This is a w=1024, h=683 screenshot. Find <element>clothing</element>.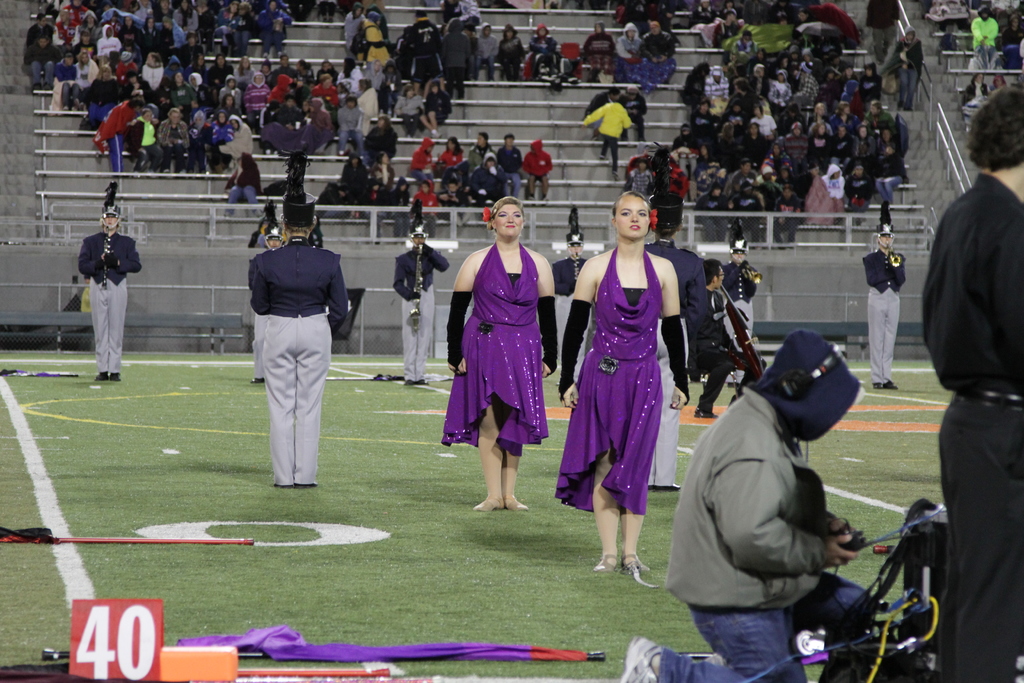
Bounding box: 522,149,548,202.
